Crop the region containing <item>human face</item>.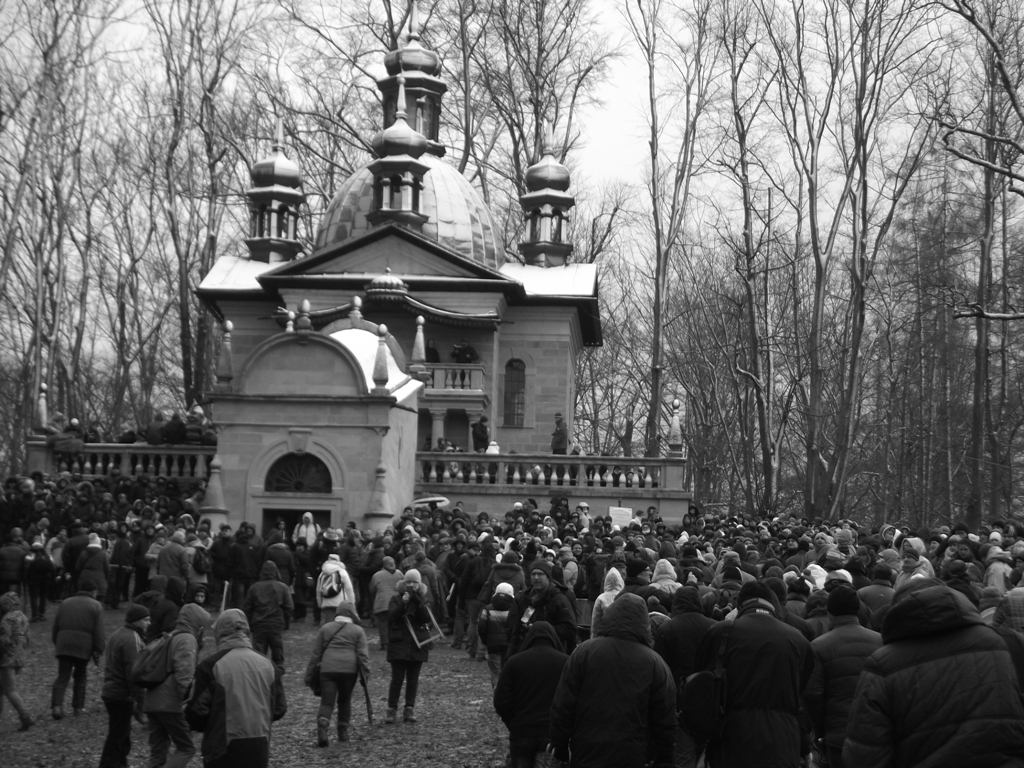
Crop region: region(935, 542, 938, 552).
